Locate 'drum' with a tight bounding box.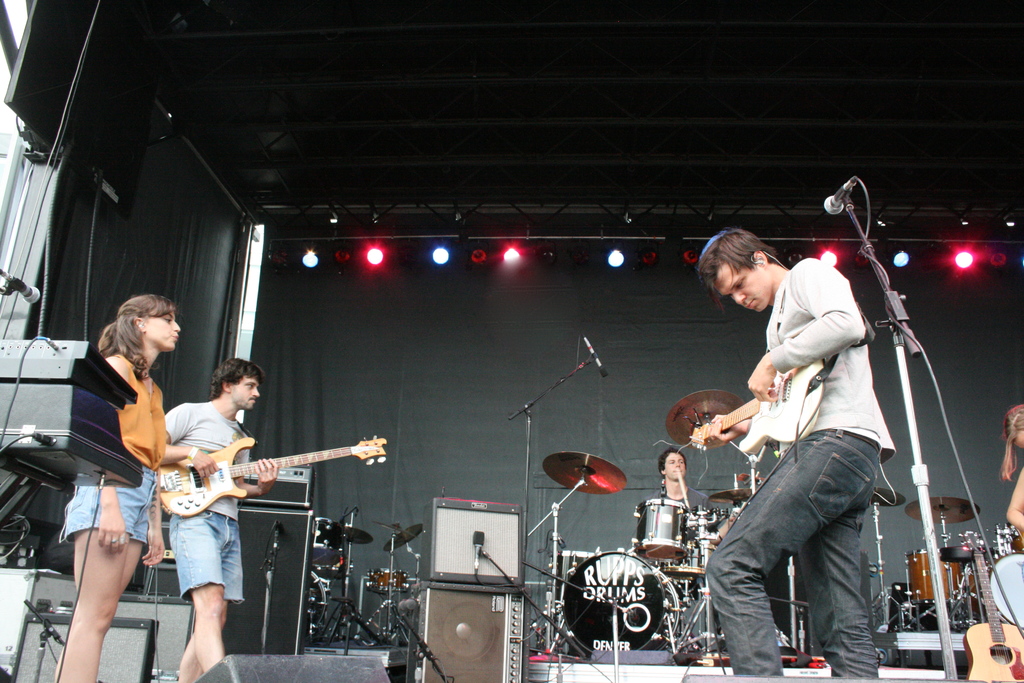
{"x1": 368, "y1": 568, "x2": 410, "y2": 597}.
